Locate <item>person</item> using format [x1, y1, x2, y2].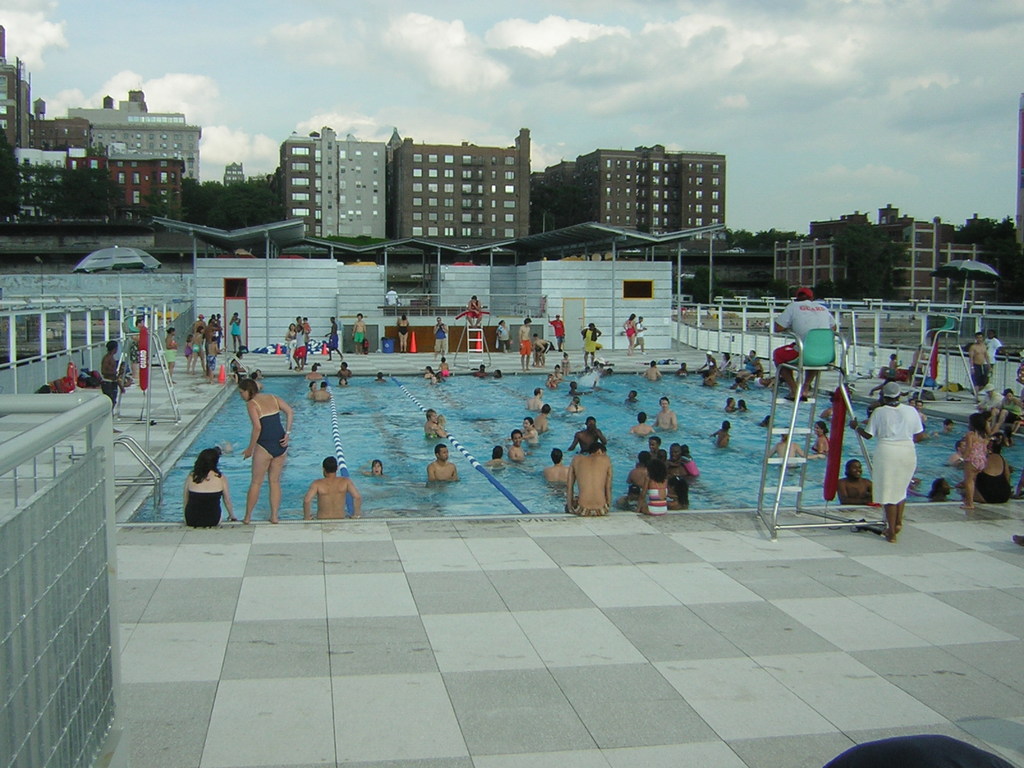
[669, 444, 701, 479].
